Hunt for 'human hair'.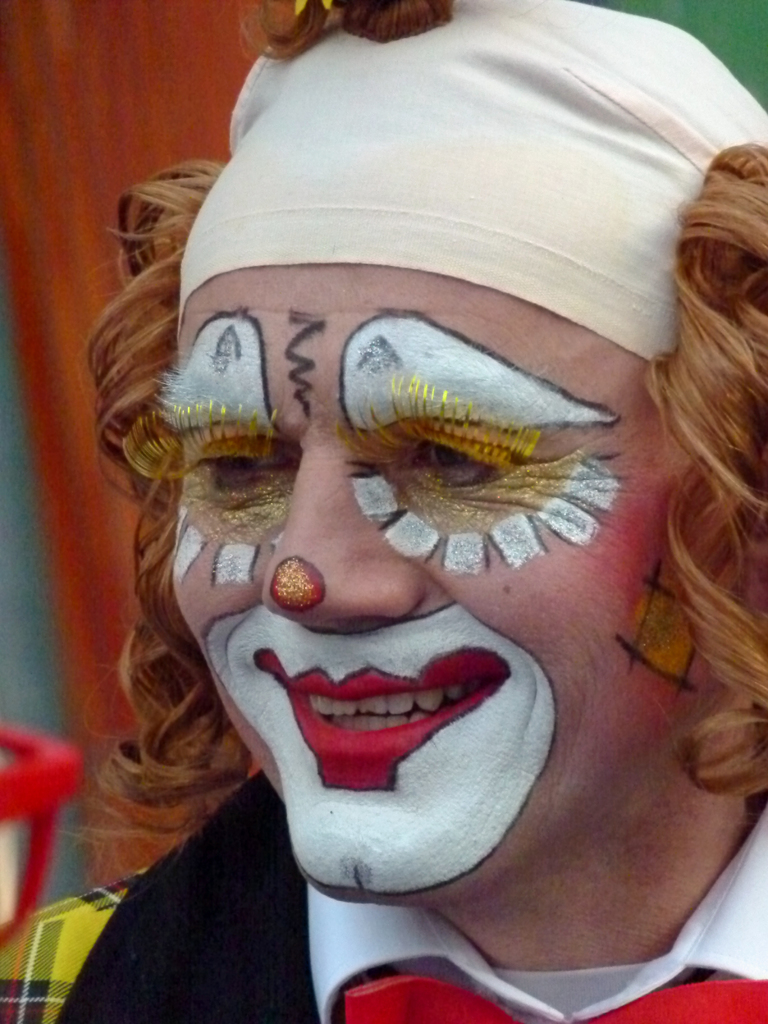
Hunted down at <bbox>38, 144, 675, 873</bbox>.
